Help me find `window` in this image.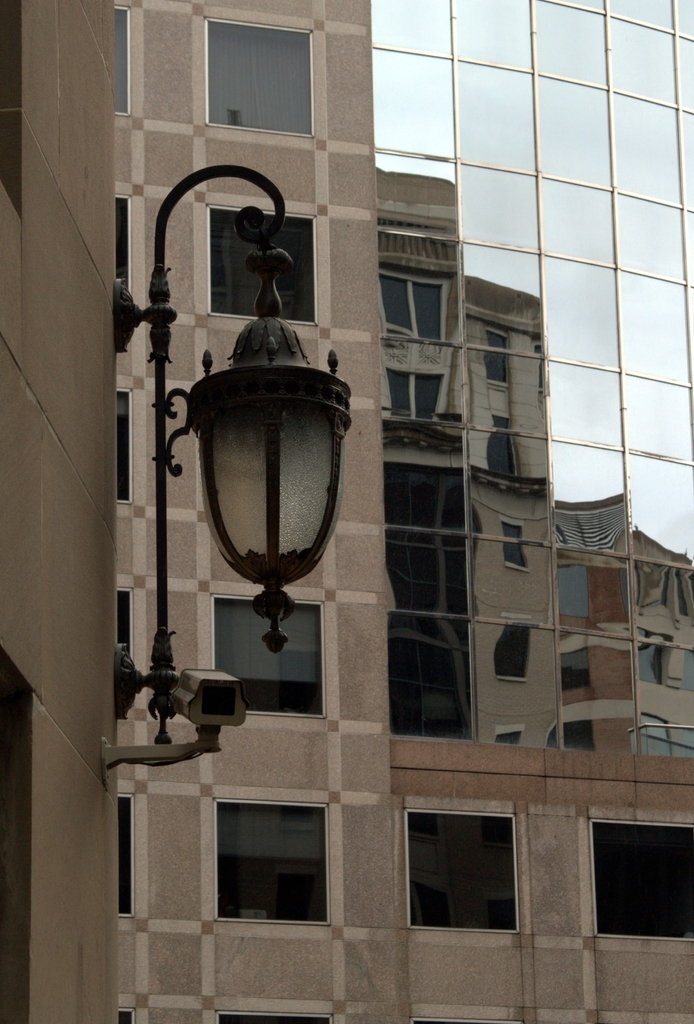
Found it: [115, 197, 127, 288].
